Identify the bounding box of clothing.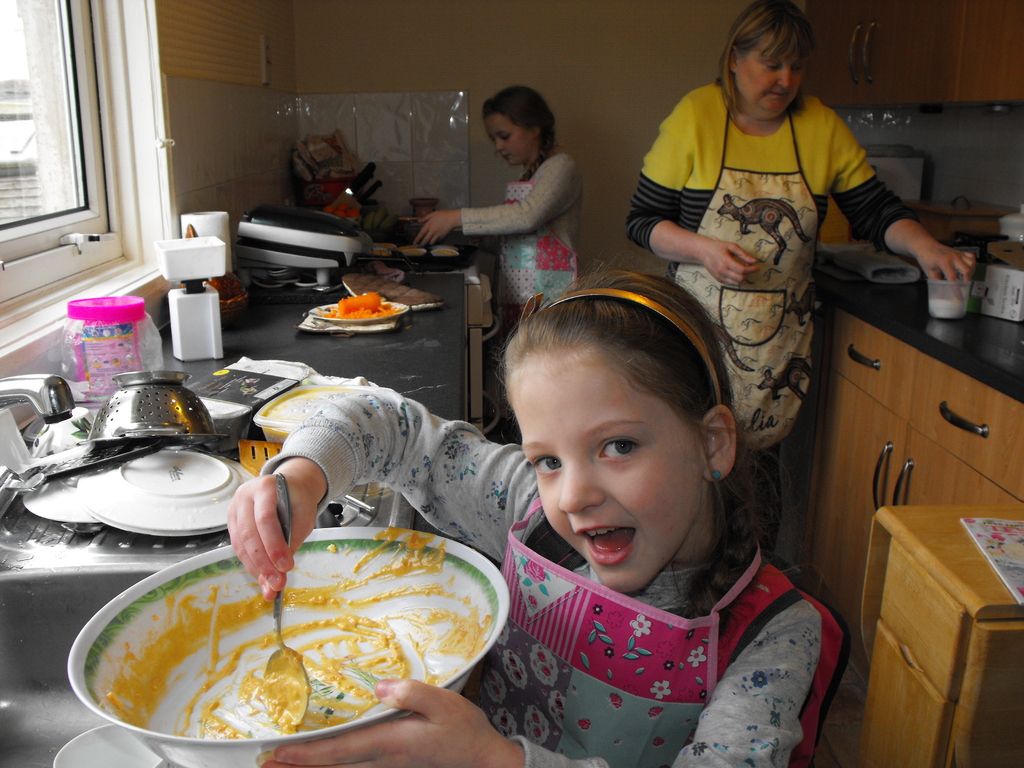
box(626, 76, 901, 558).
